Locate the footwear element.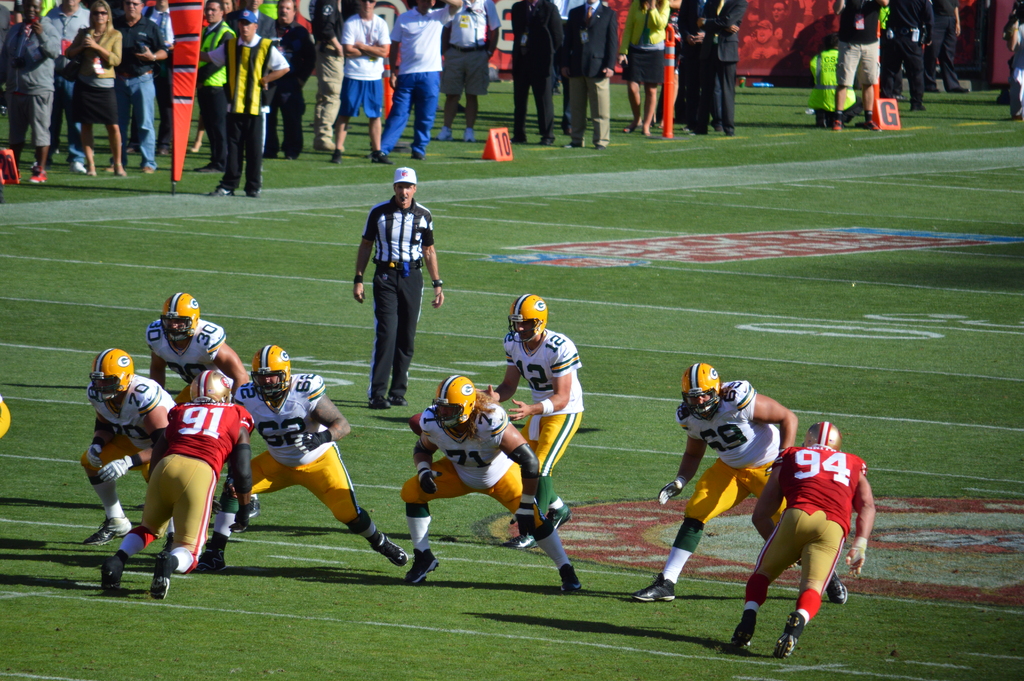
Element bbox: BBox(434, 126, 452, 138).
